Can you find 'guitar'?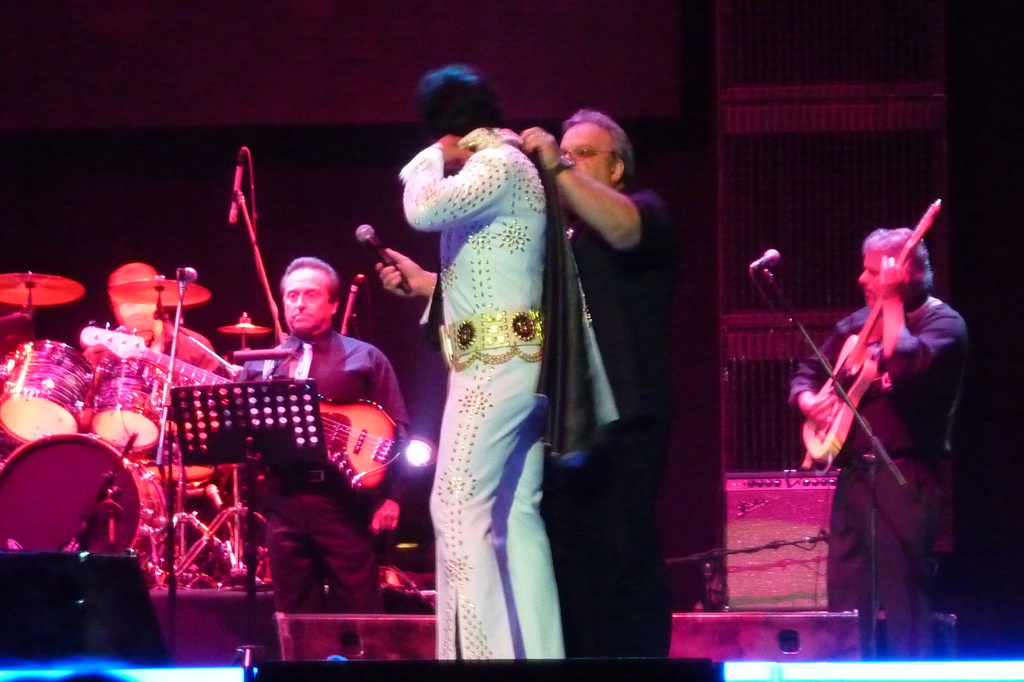
Yes, bounding box: 788:183:960:472.
